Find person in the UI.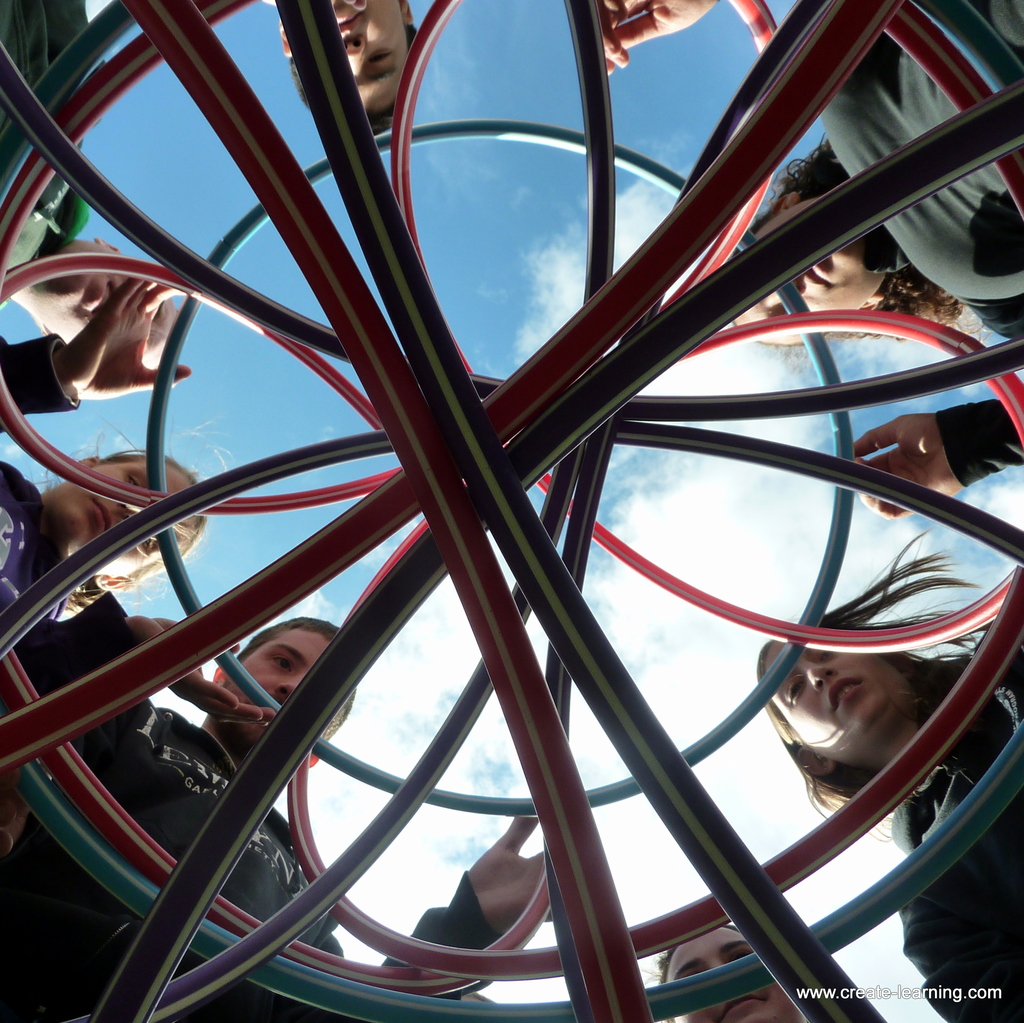
UI element at [0, 267, 216, 634].
